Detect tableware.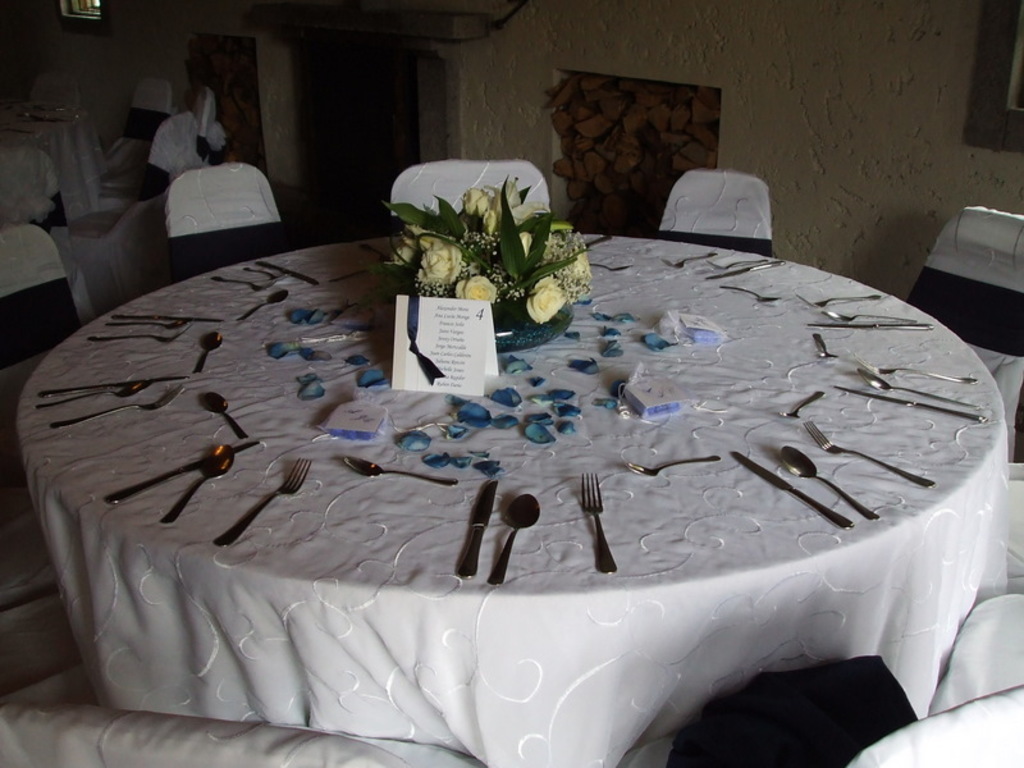
Detected at detection(337, 453, 453, 489).
